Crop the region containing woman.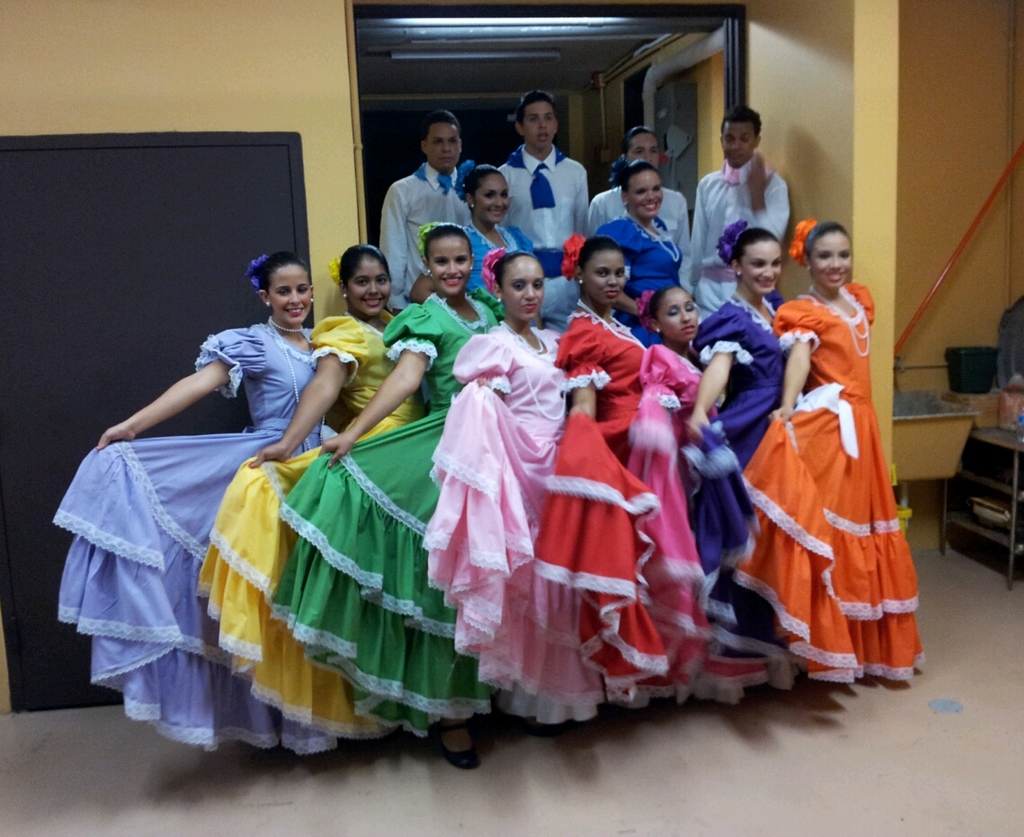
Crop region: 51 248 345 760.
